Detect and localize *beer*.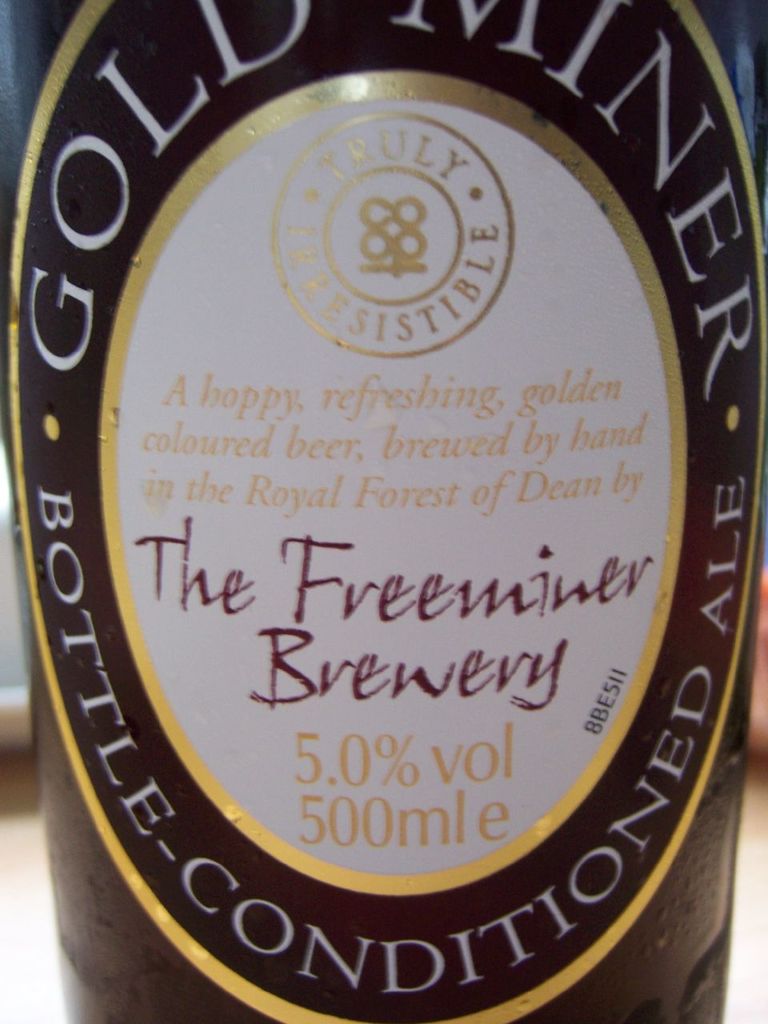
Localized at crop(0, 0, 767, 1023).
